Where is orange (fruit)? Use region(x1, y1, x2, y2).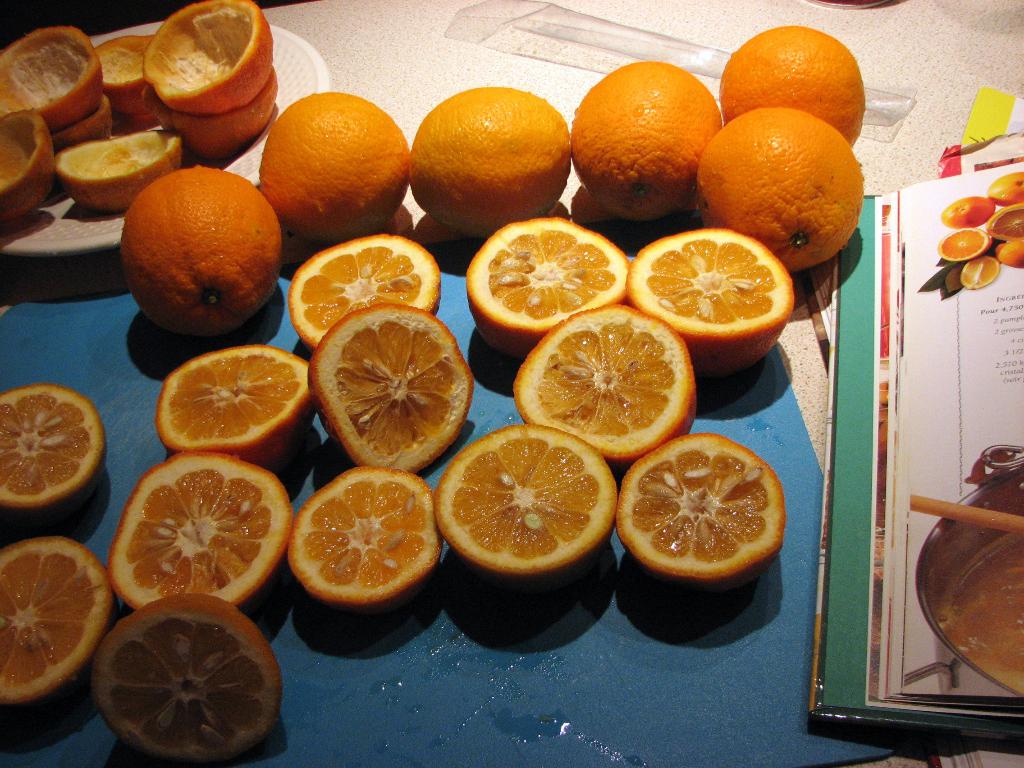
region(435, 410, 621, 580).
